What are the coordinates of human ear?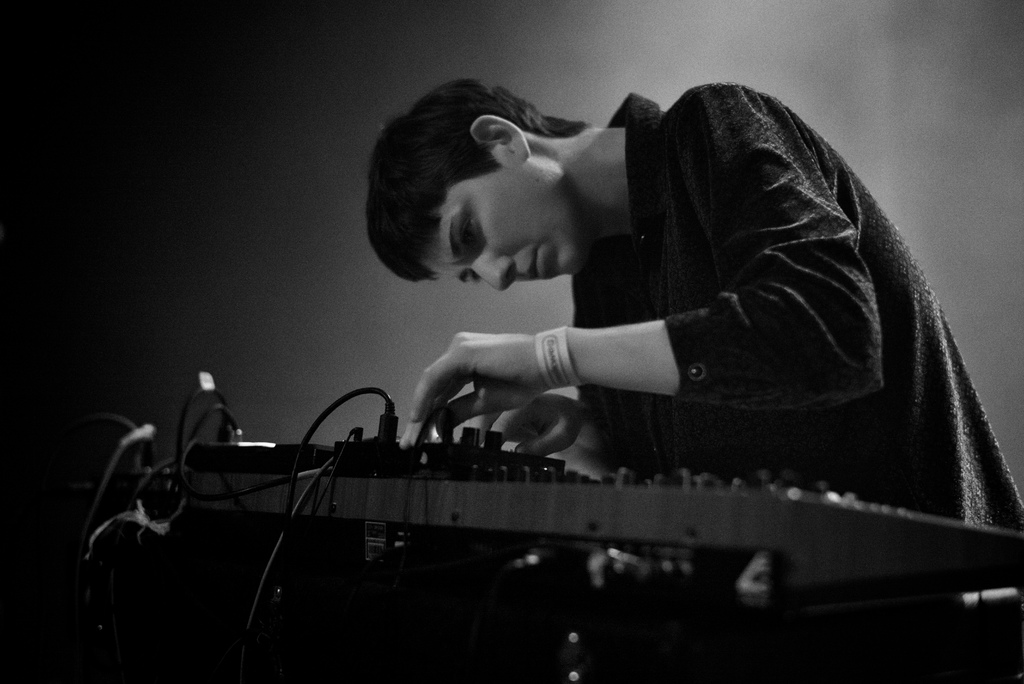
[left=467, top=113, right=531, bottom=170].
